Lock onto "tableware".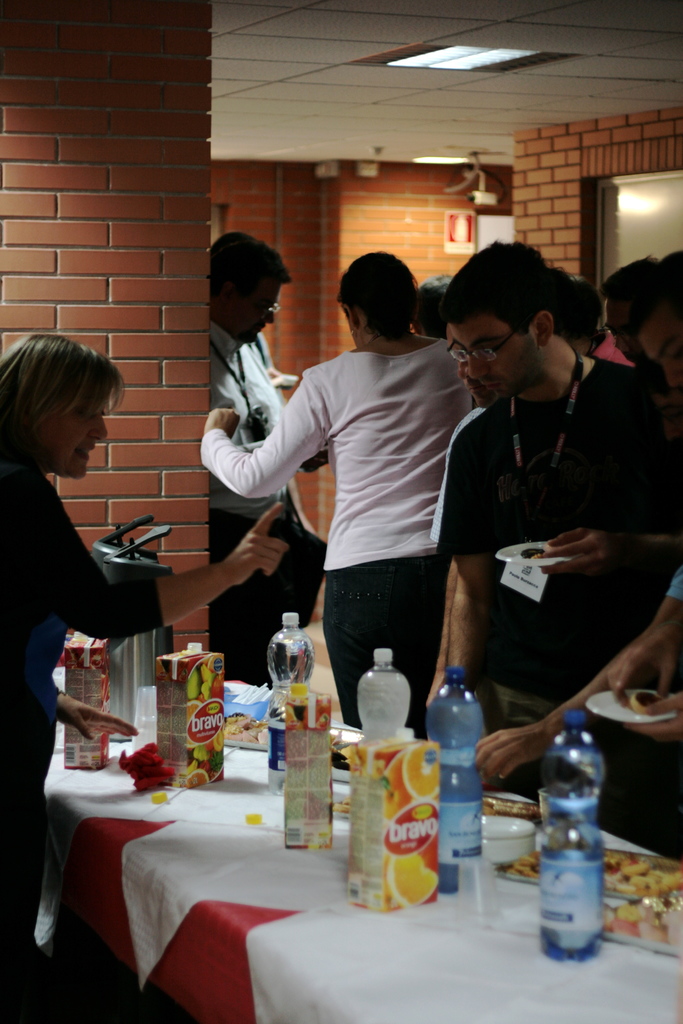
Locked: Rect(491, 846, 682, 902).
